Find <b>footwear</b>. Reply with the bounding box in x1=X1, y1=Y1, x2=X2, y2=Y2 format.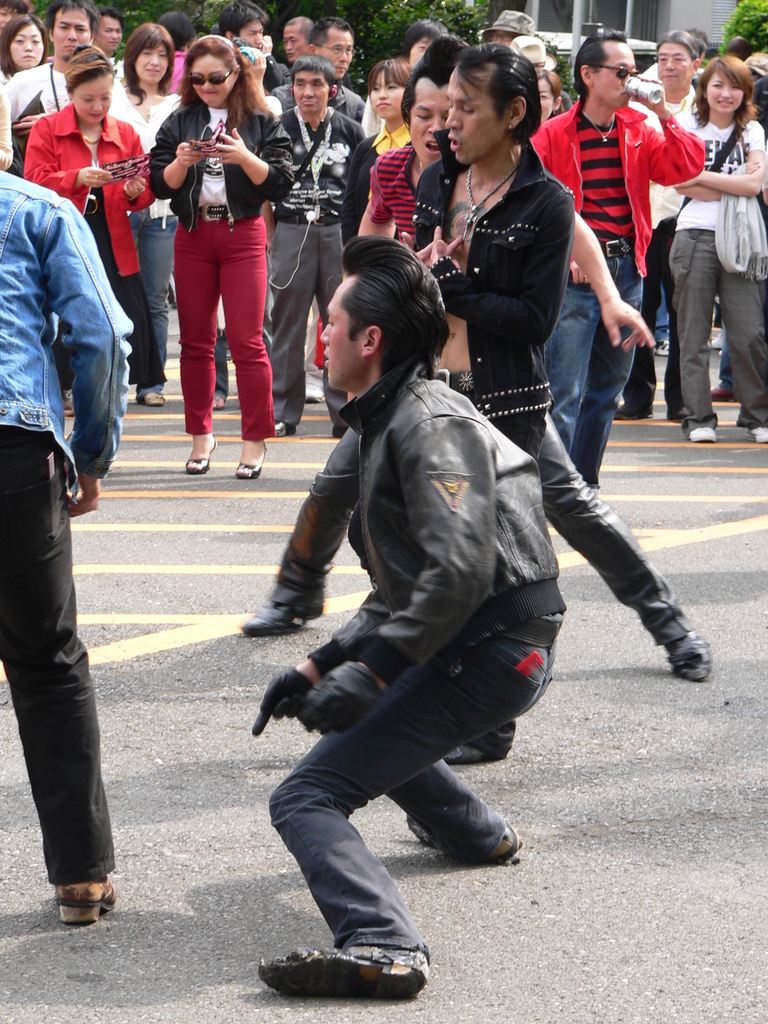
x1=690, y1=423, x2=717, y2=444.
